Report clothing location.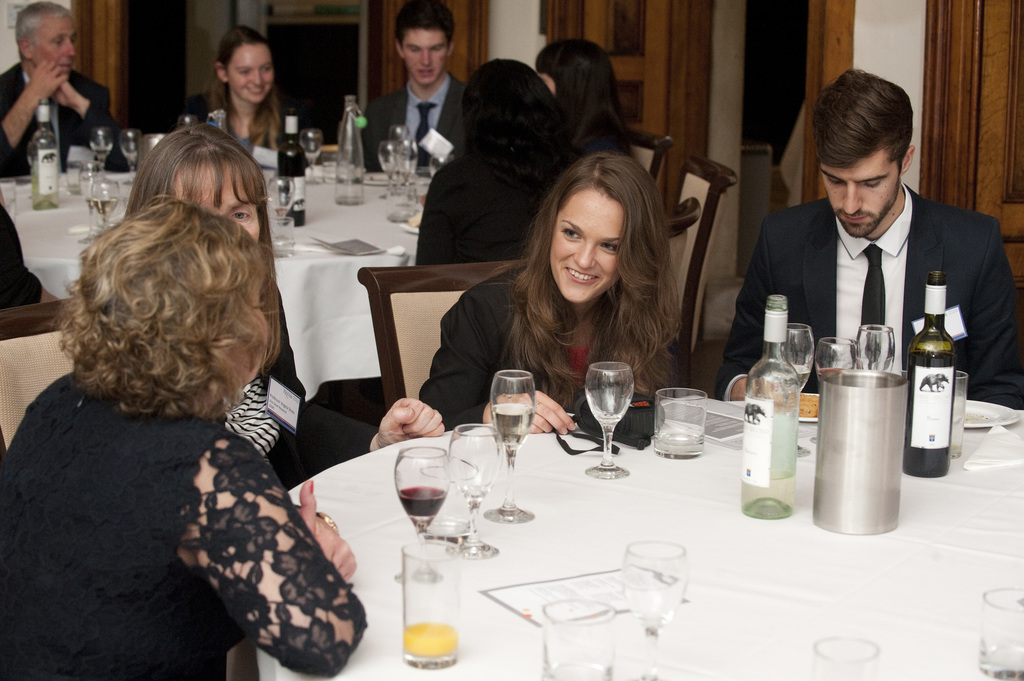
Report: (x1=214, y1=341, x2=391, y2=500).
